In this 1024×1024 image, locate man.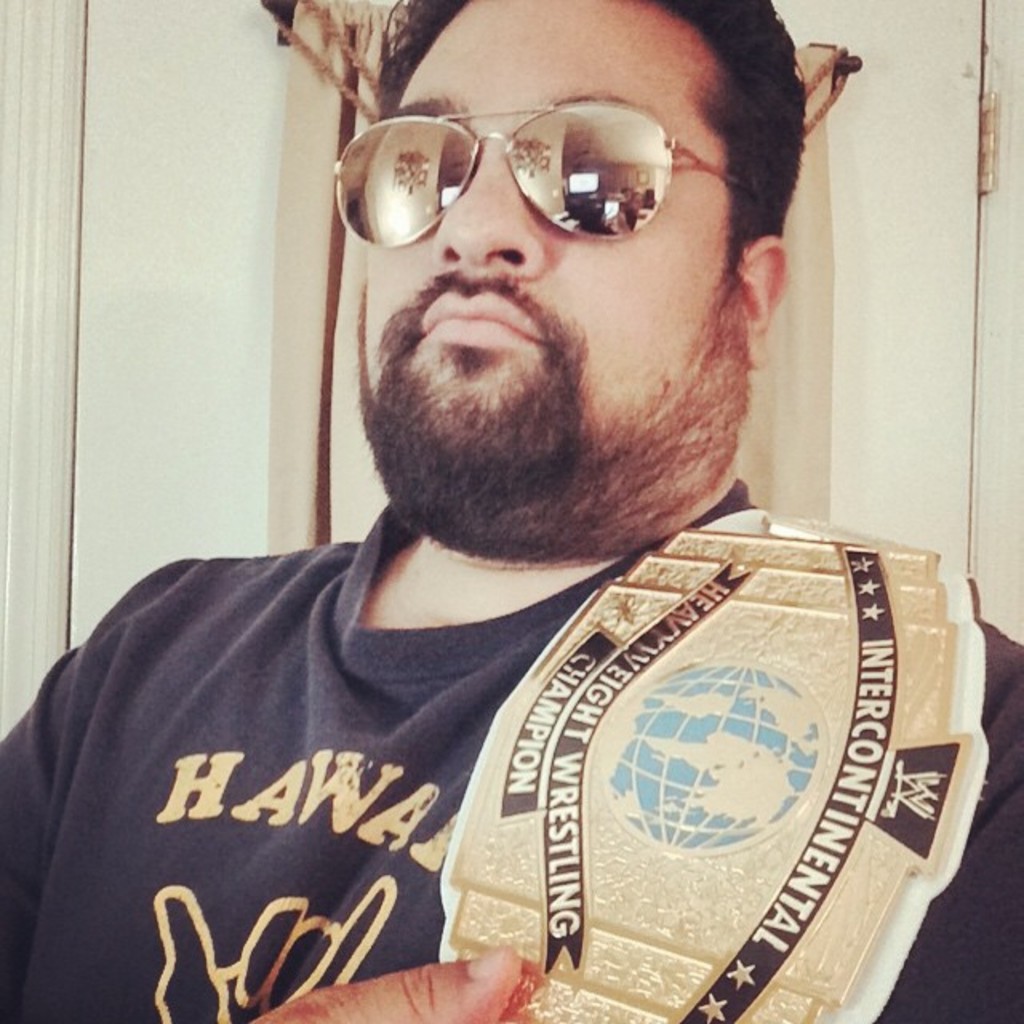
Bounding box: x1=0 y1=46 x2=1023 y2=1014.
